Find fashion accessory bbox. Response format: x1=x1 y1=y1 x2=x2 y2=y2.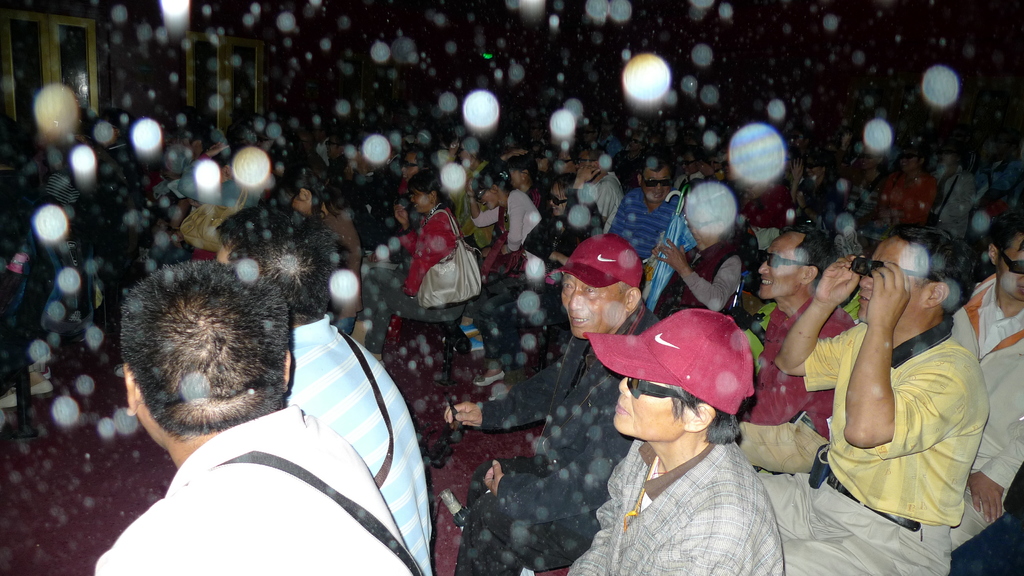
x1=993 y1=239 x2=1023 y2=274.
